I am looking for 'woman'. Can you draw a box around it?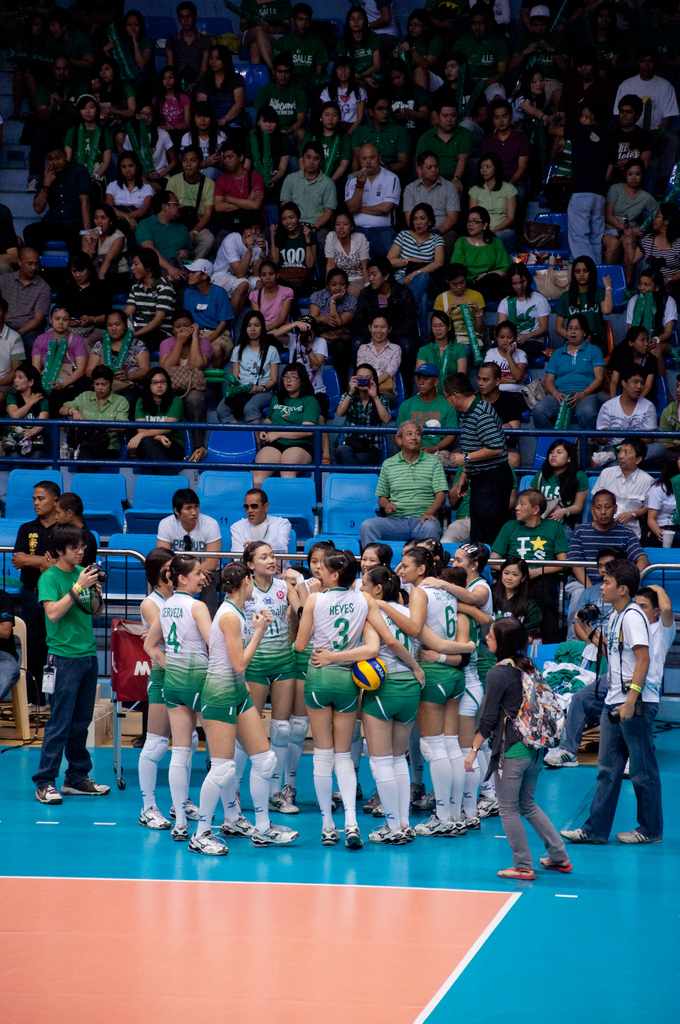
Sure, the bounding box is rect(67, 91, 116, 179).
